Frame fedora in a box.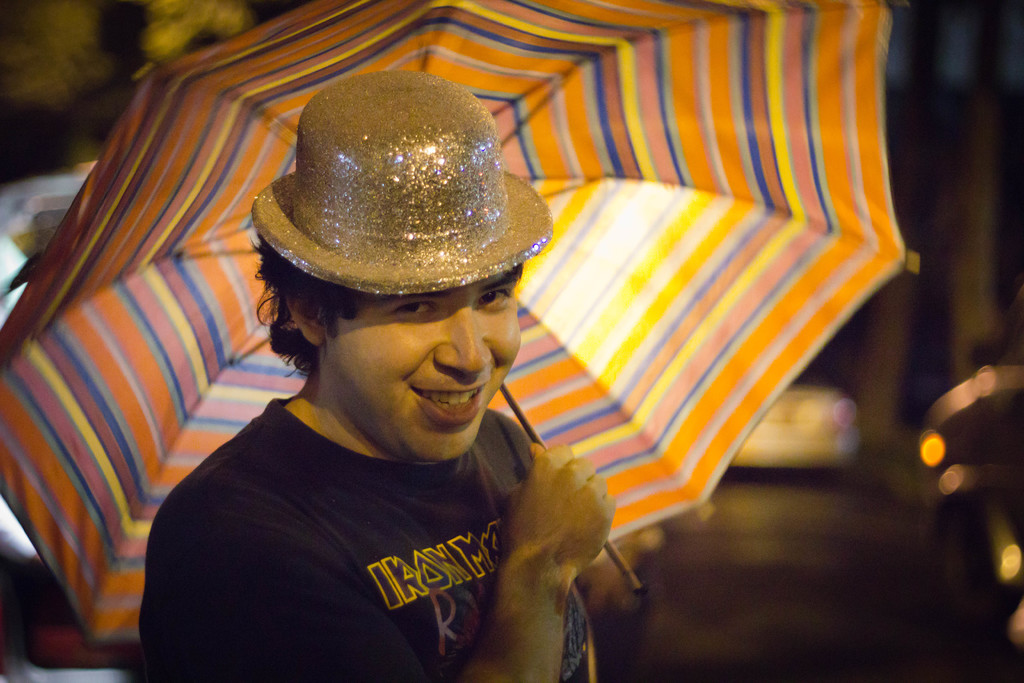
[250,69,554,298].
